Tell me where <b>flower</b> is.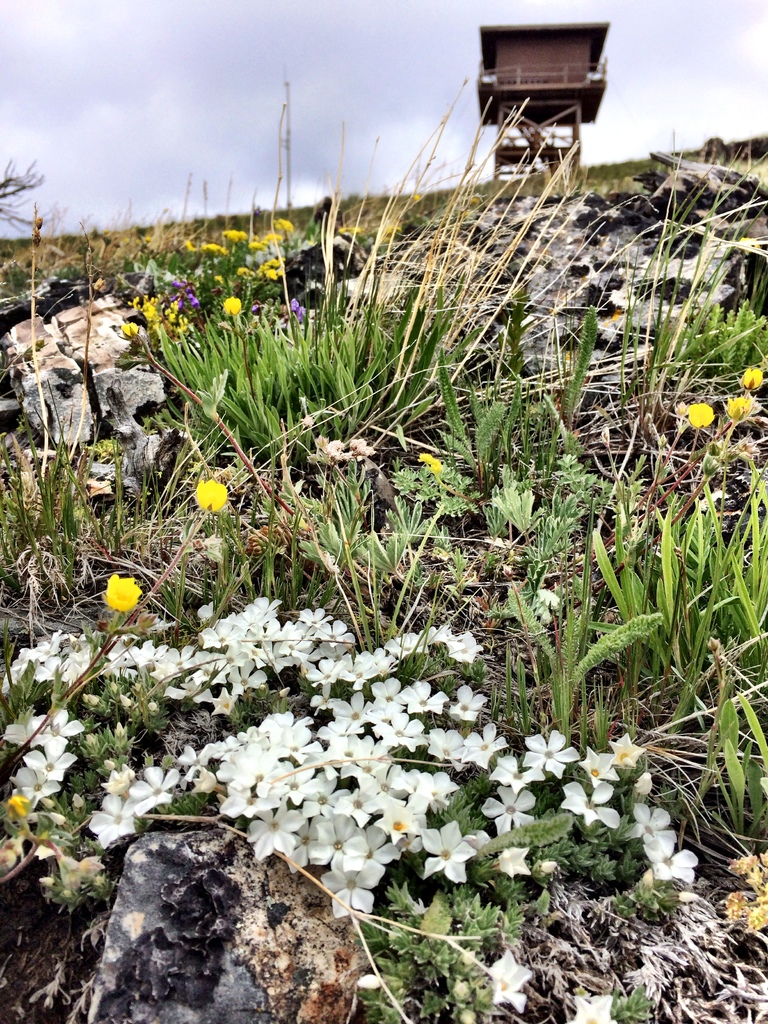
<b>flower</b> is at x1=733 y1=370 x2=765 y2=385.
